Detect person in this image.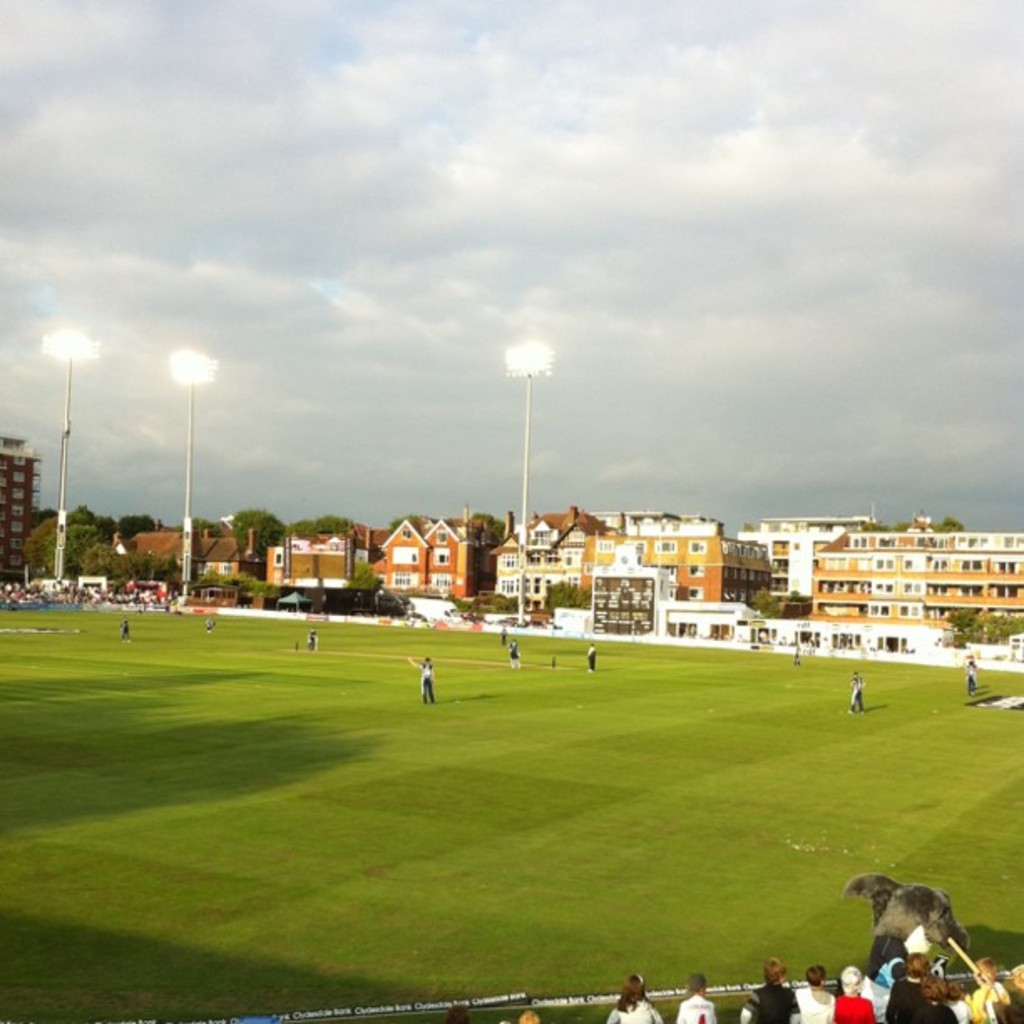
Detection: rect(196, 614, 216, 632).
